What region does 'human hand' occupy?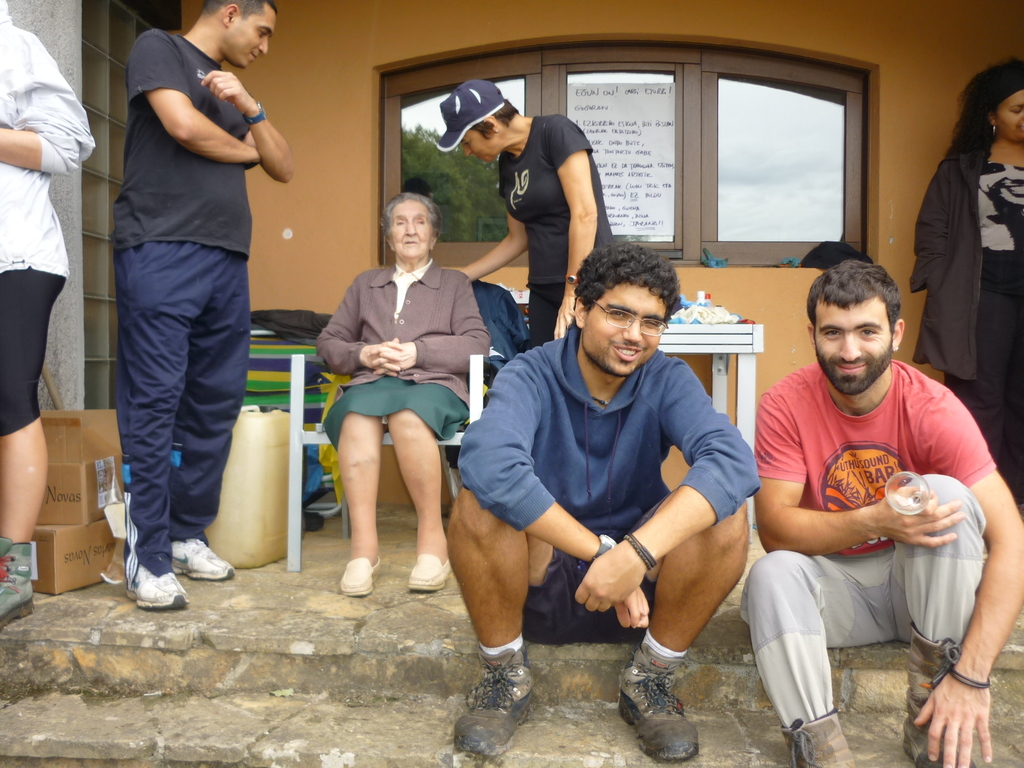
l=611, t=585, r=650, b=632.
